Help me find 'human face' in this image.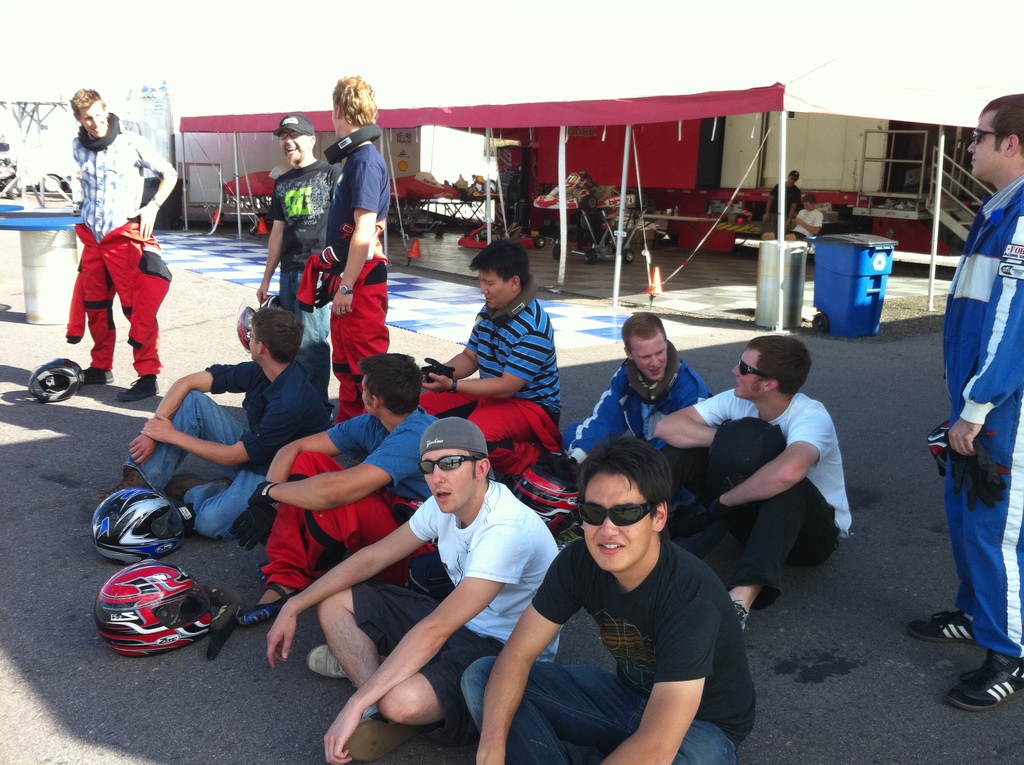
Found it: left=78, top=99, right=113, bottom=138.
